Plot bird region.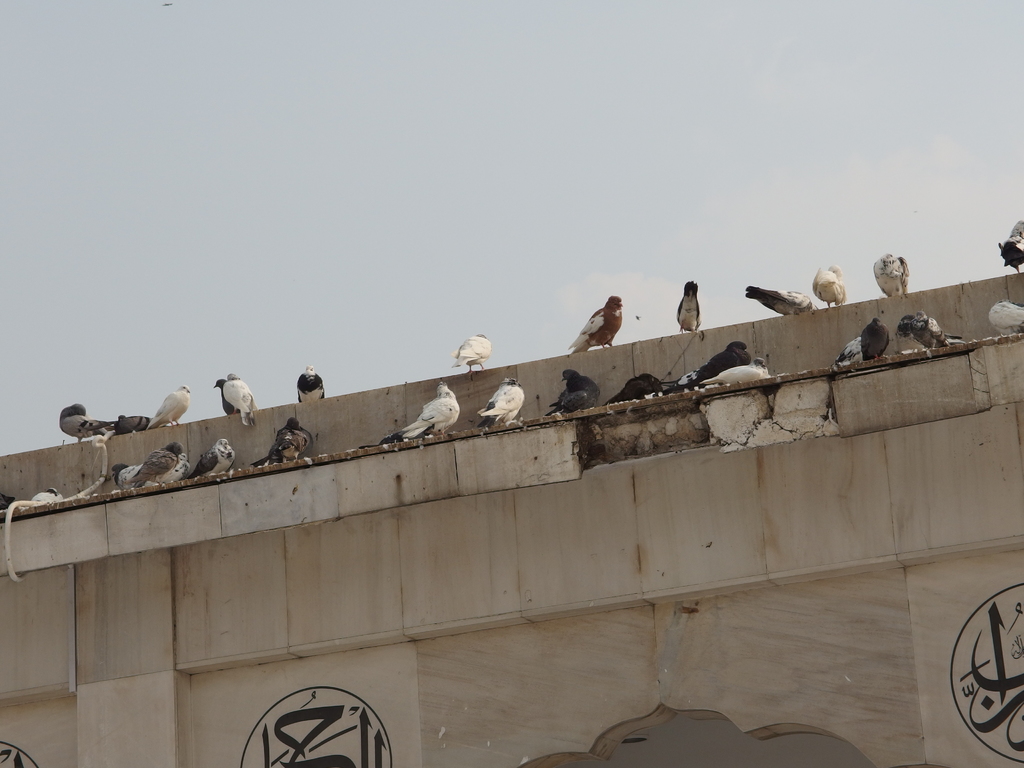
Plotted at bbox(473, 376, 527, 435).
